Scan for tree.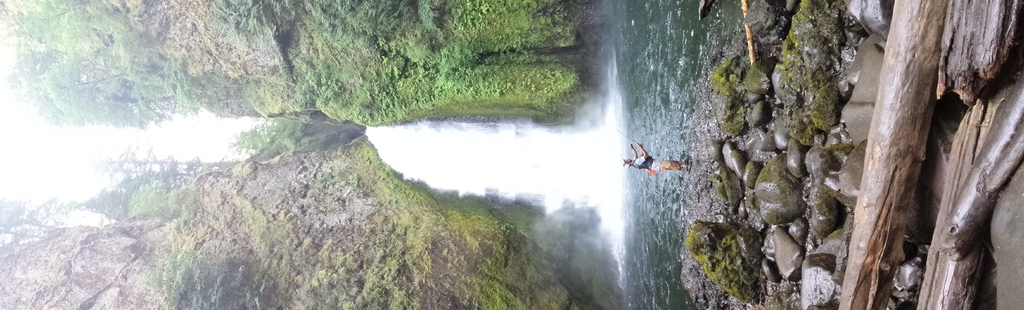
Scan result: <bbox>95, 138, 231, 185</bbox>.
